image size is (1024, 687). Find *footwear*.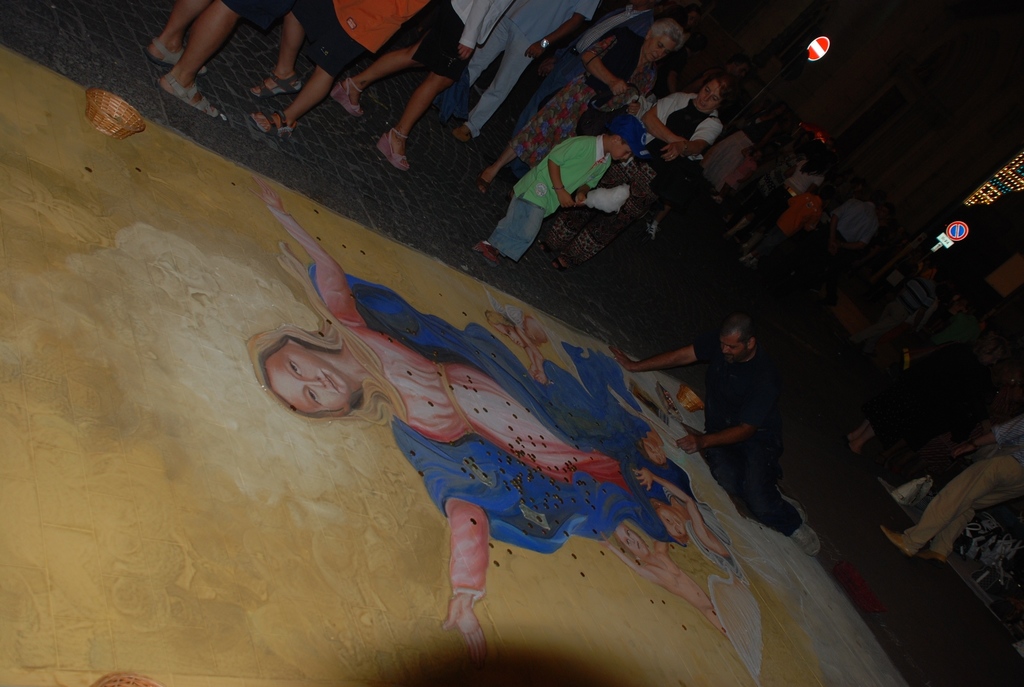
region(154, 67, 217, 116).
